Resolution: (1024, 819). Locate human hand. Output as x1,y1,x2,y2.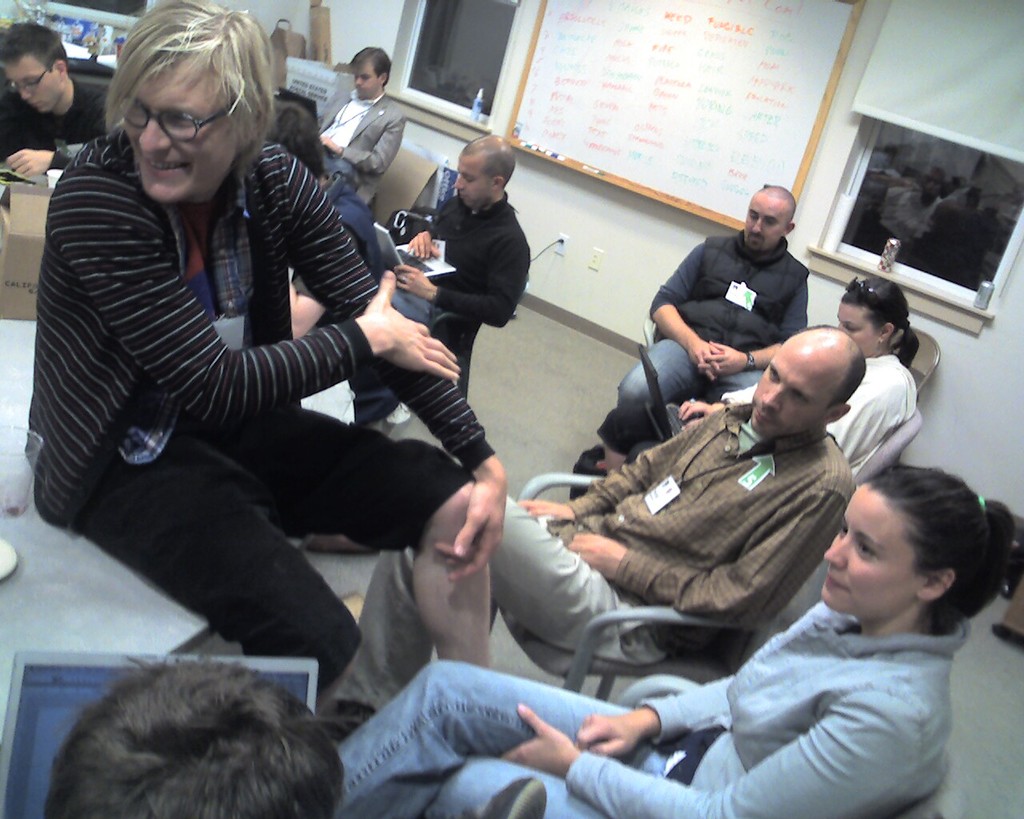
4,147,54,177.
